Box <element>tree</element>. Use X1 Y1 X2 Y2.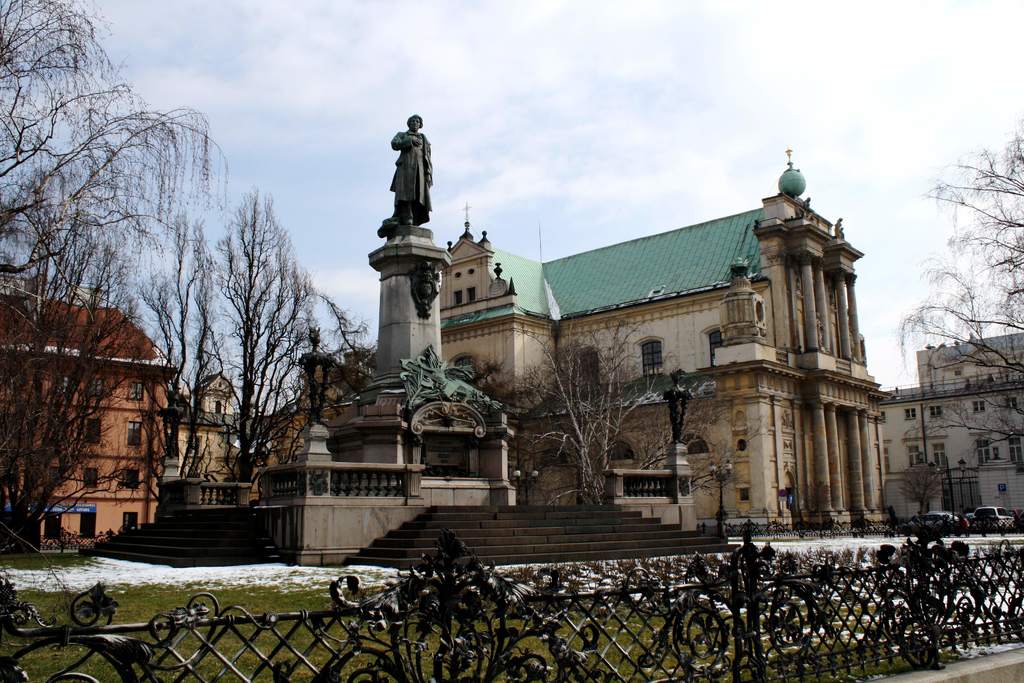
890 148 1023 479.
